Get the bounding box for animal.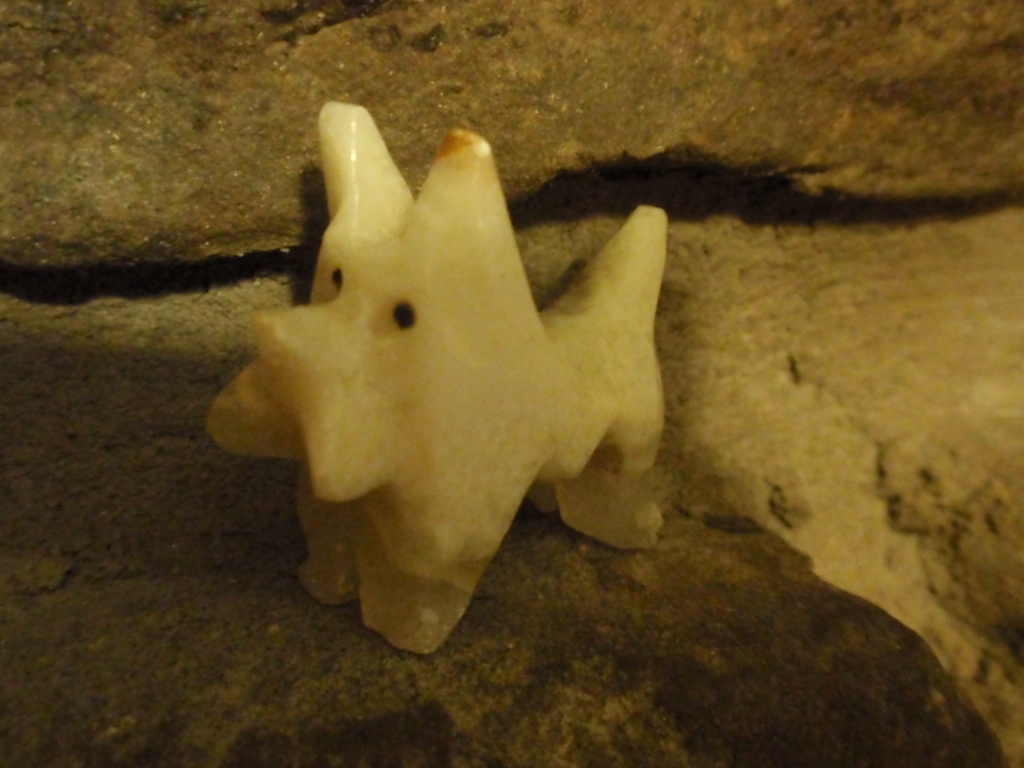
left=217, top=94, right=675, bottom=647.
